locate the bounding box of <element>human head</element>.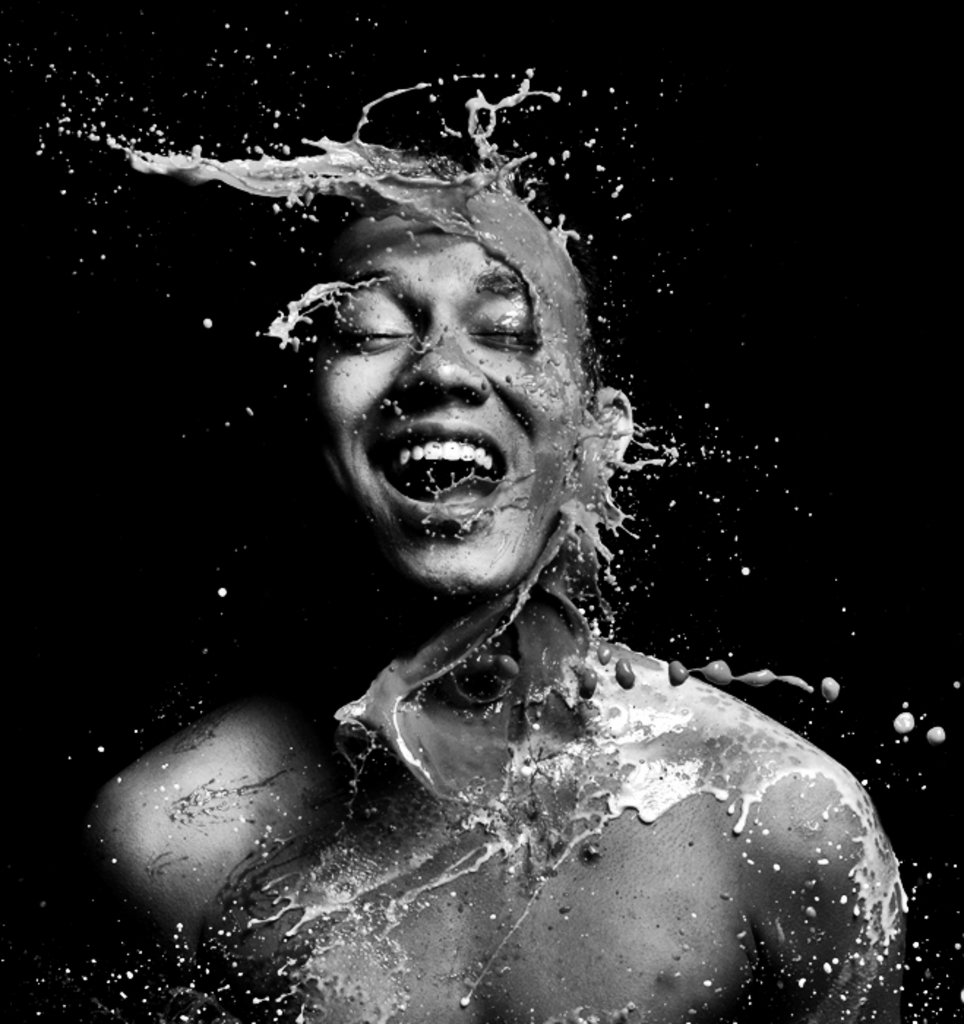
Bounding box: <region>259, 157, 610, 576</region>.
